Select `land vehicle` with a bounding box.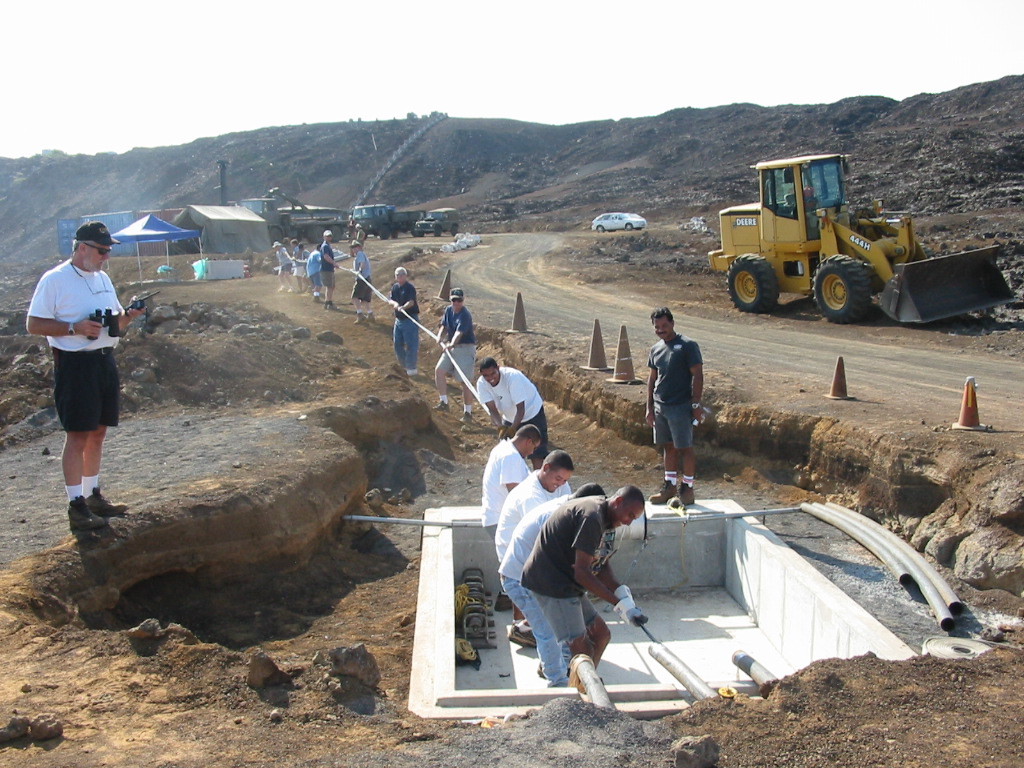
[352, 205, 424, 239].
